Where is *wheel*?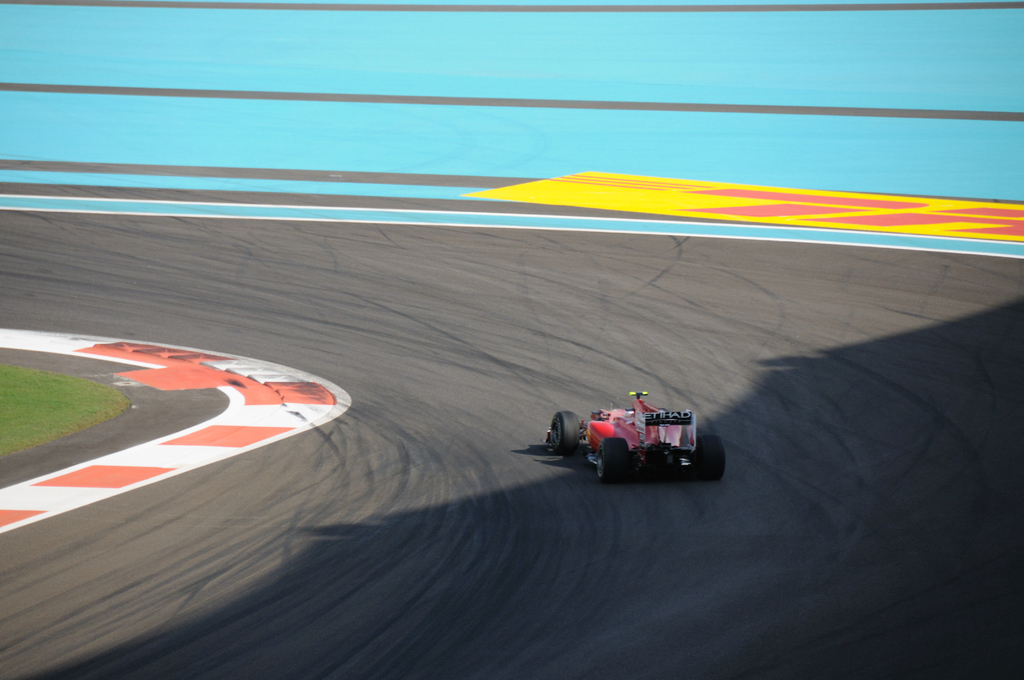
[x1=593, y1=431, x2=629, y2=480].
